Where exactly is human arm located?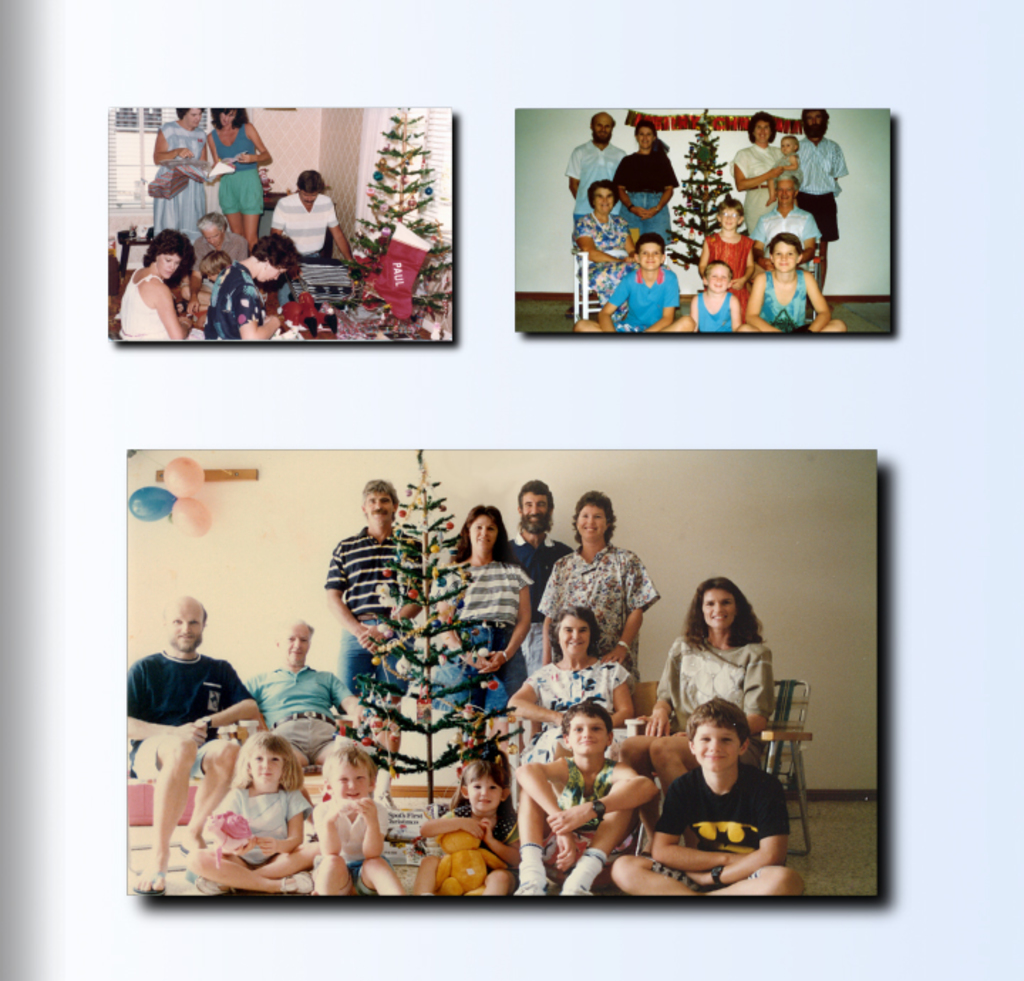
Its bounding box is (x1=330, y1=671, x2=373, y2=712).
